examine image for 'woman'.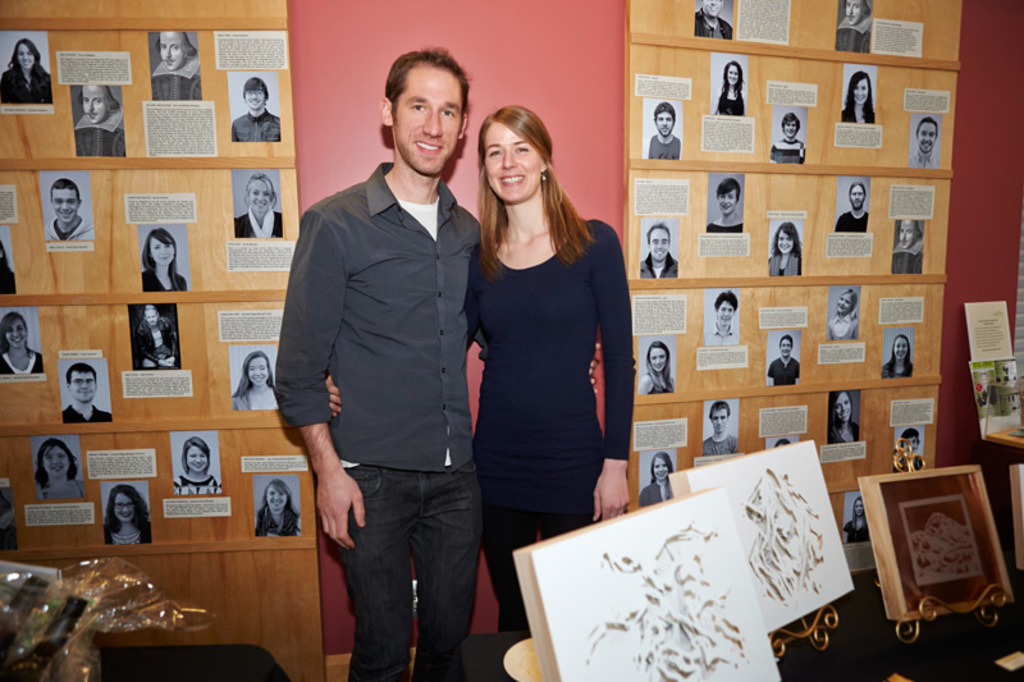
Examination result: crop(763, 220, 803, 278).
